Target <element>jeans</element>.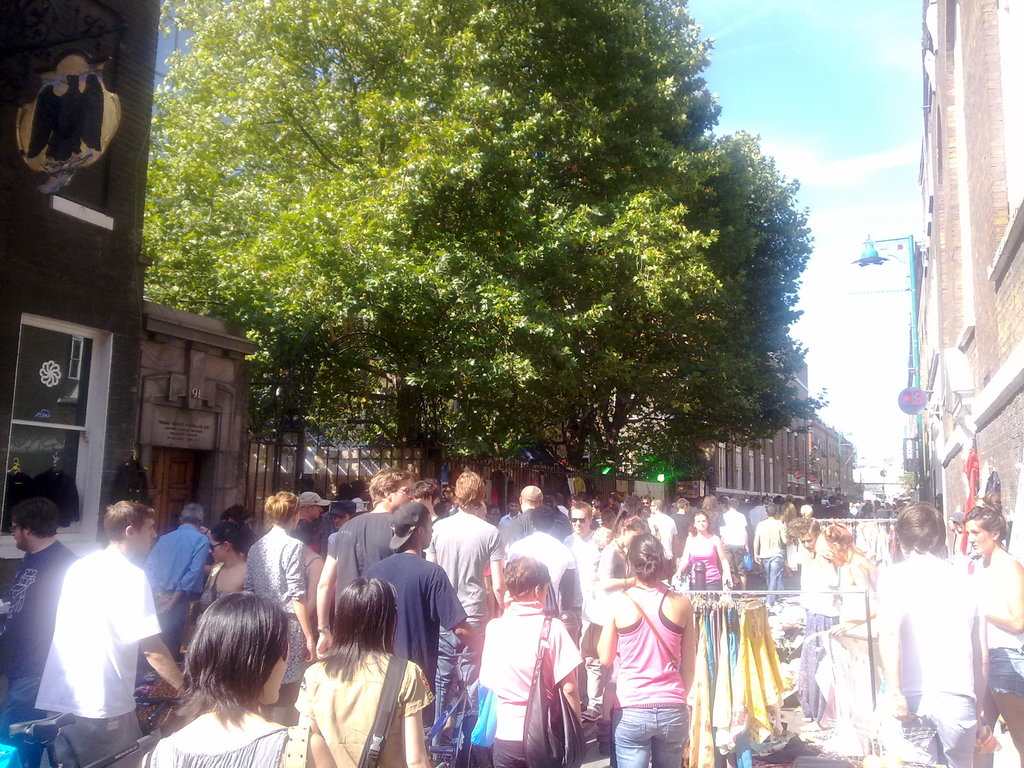
Target region: 607/700/686/767.
